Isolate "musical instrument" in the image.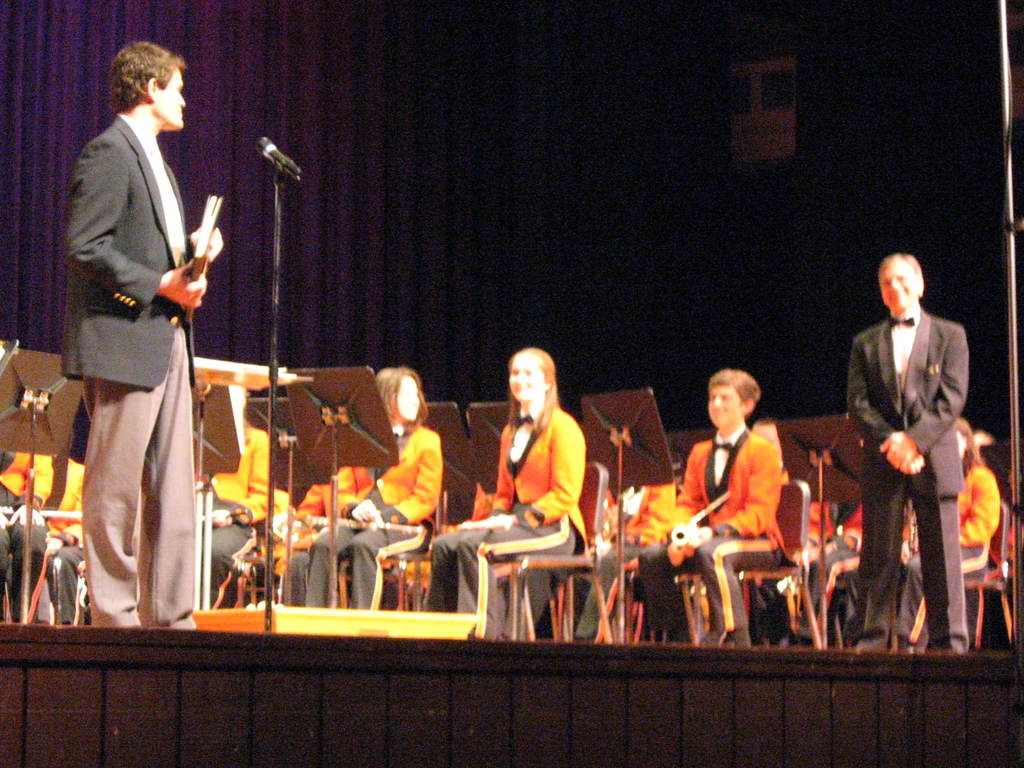
Isolated region: <box>295,497,434,528</box>.
